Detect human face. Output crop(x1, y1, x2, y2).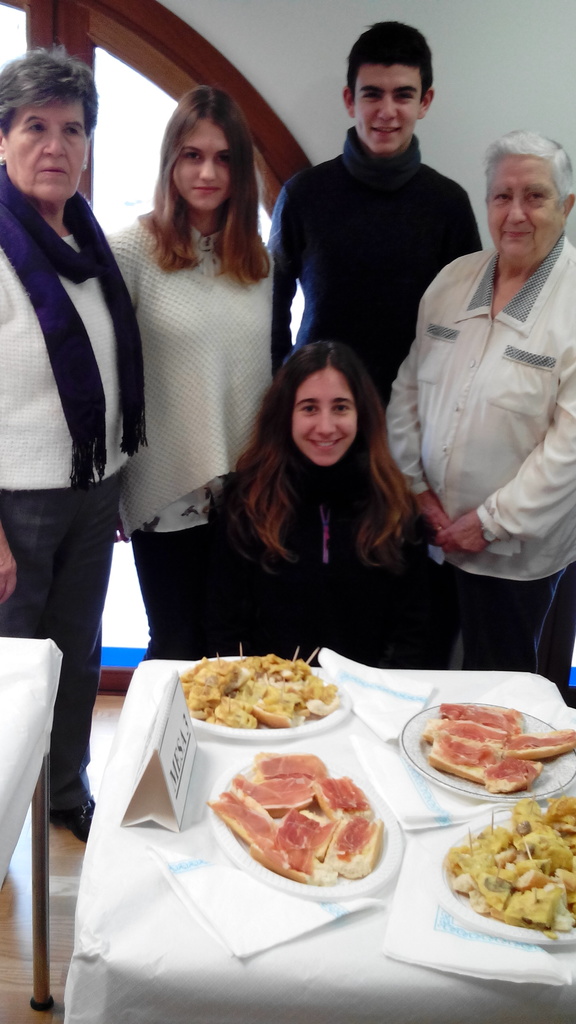
crop(173, 120, 231, 211).
